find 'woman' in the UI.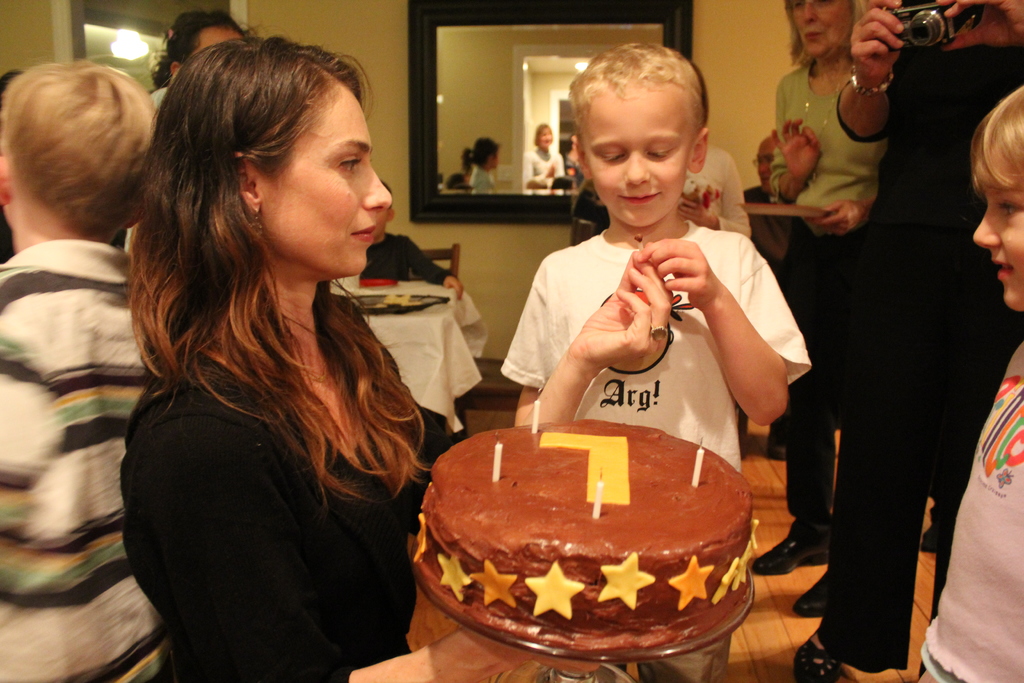
UI element at [894, 80, 1023, 682].
